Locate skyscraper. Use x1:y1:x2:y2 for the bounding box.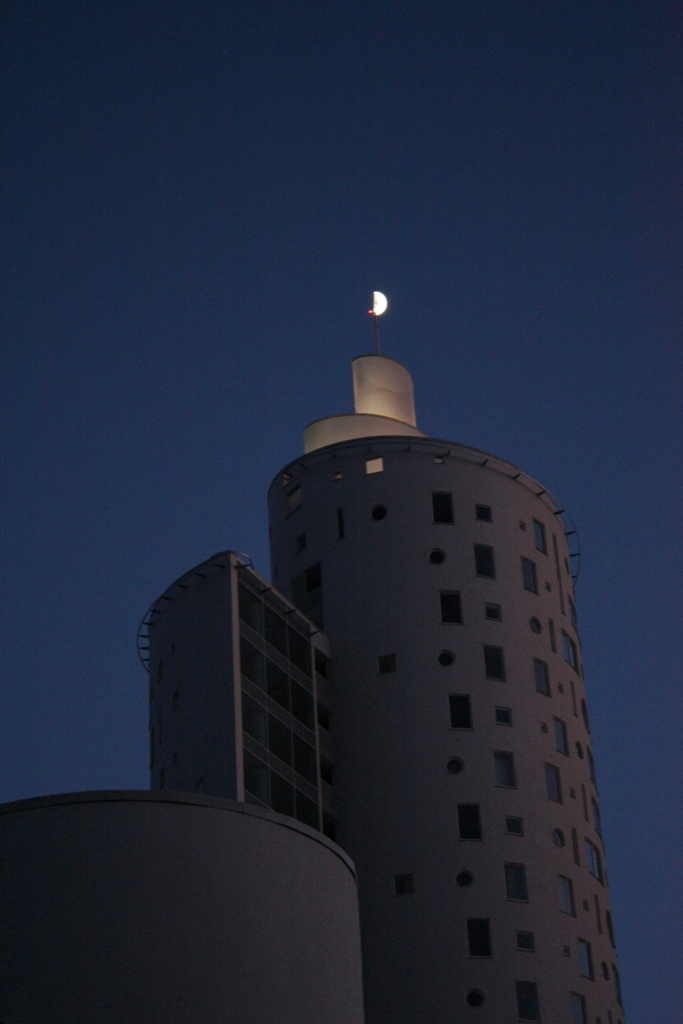
0:286:627:1023.
